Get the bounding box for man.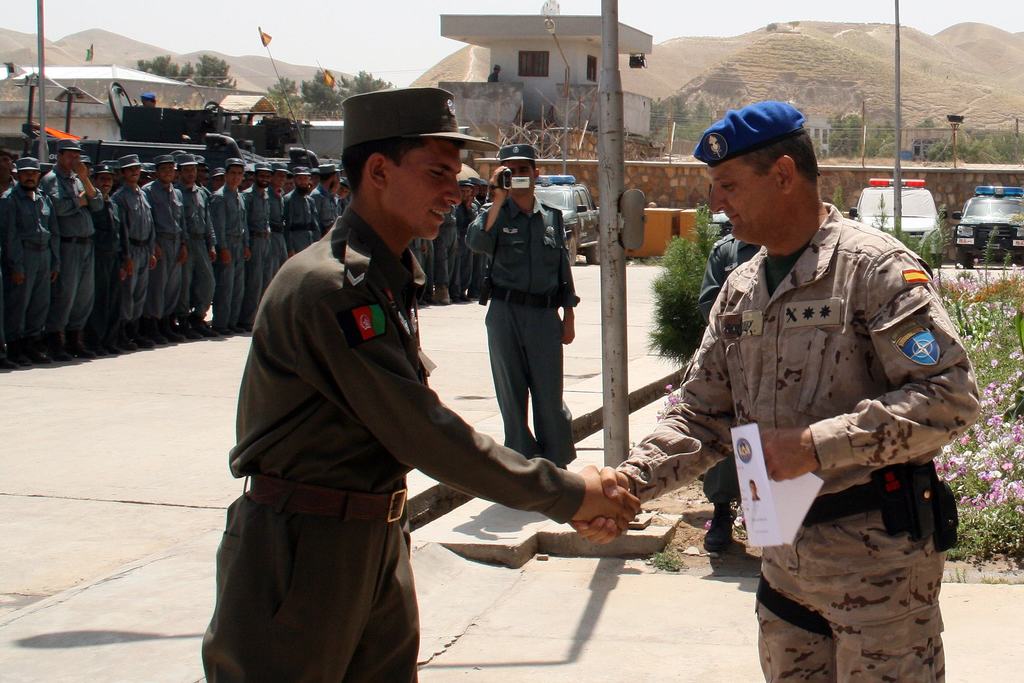
250/45/628/682.
